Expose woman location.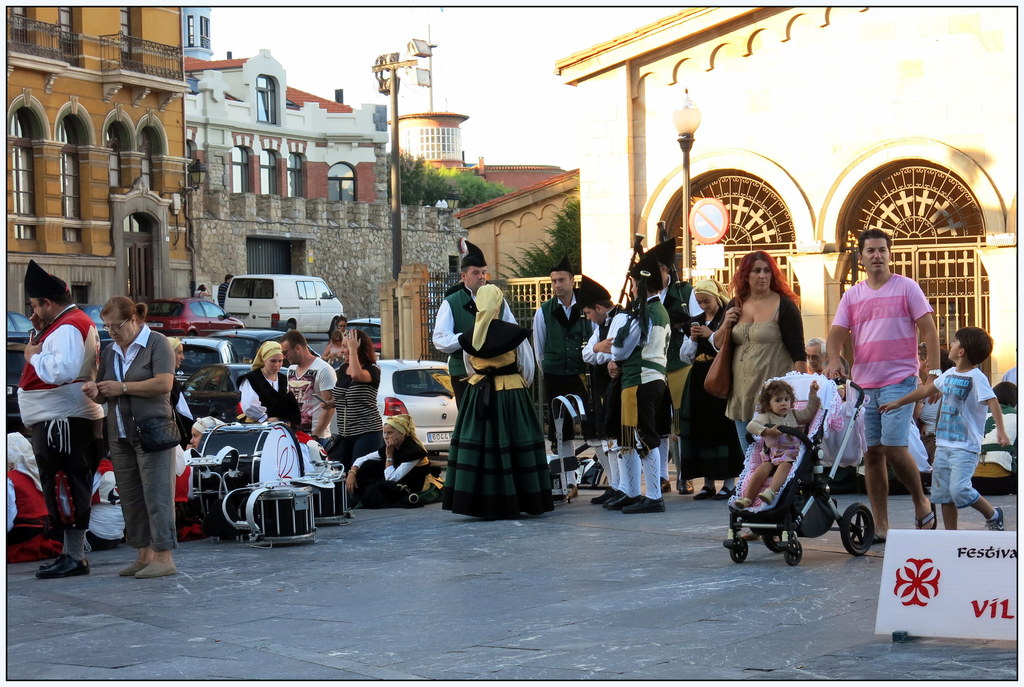
Exposed at bbox=(435, 283, 560, 513).
